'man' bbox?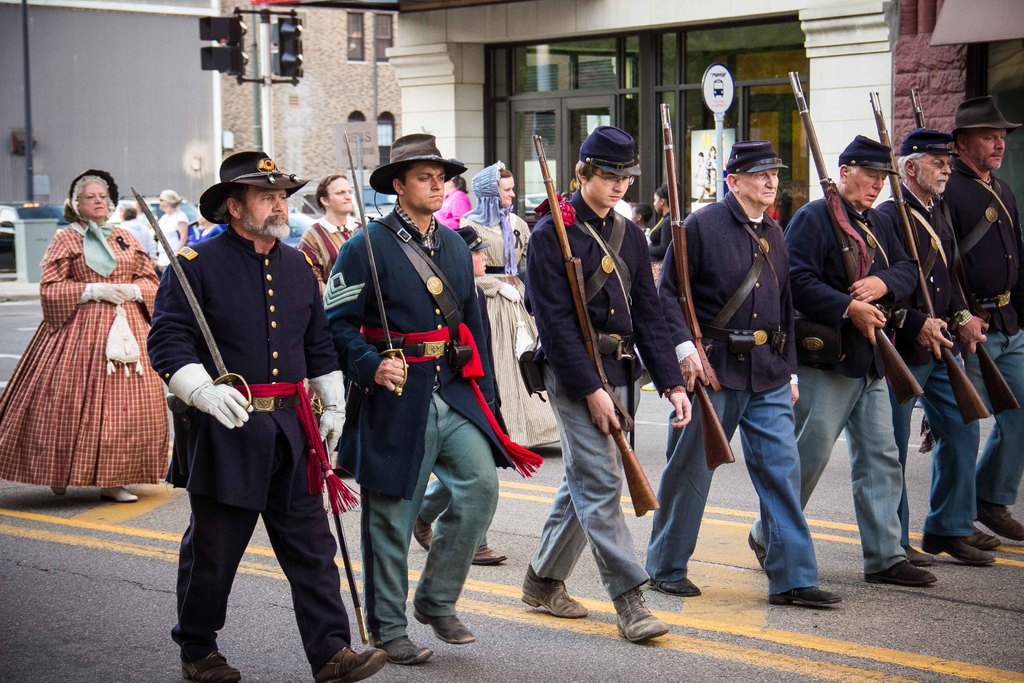
[x1=743, y1=133, x2=938, y2=589]
